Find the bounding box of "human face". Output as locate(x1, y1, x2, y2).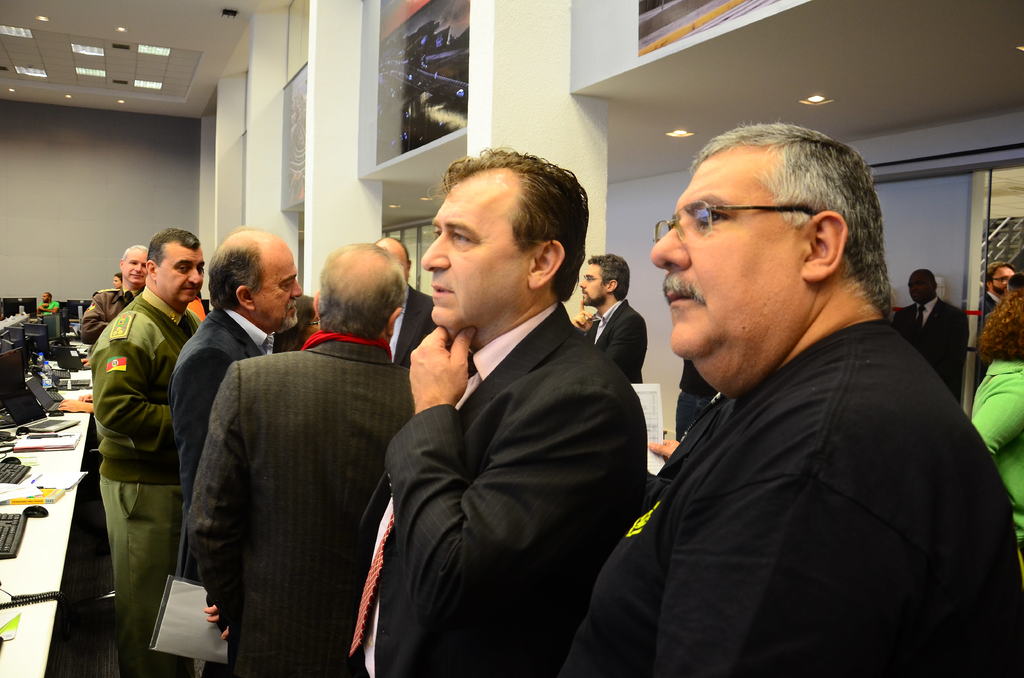
locate(649, 151, 797, 357).
